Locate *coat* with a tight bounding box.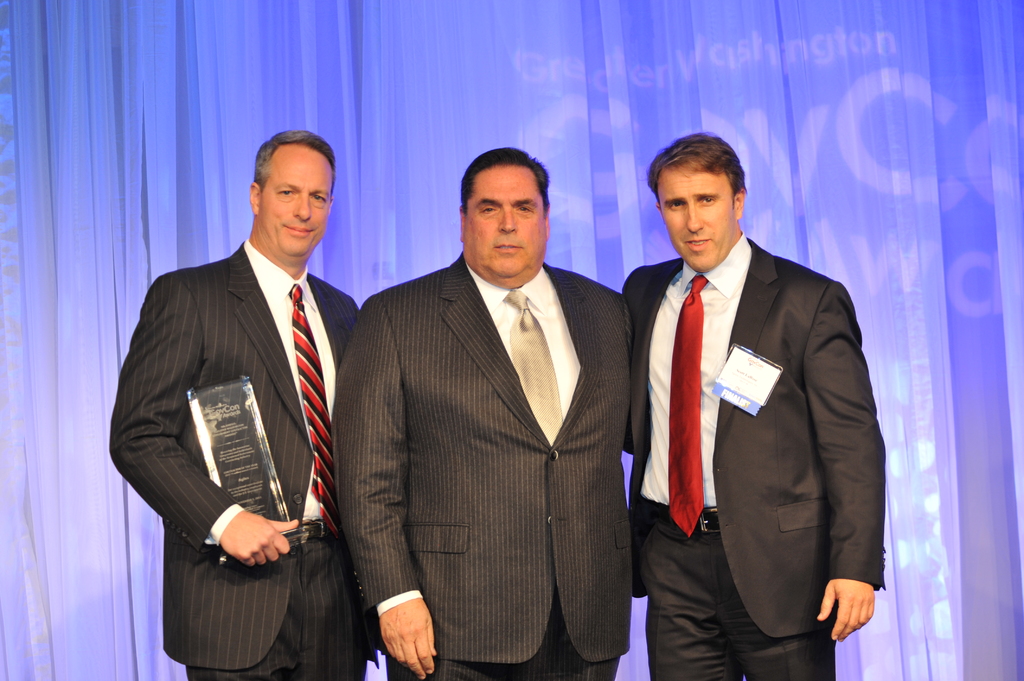
region(336, 242, 640, 680).
